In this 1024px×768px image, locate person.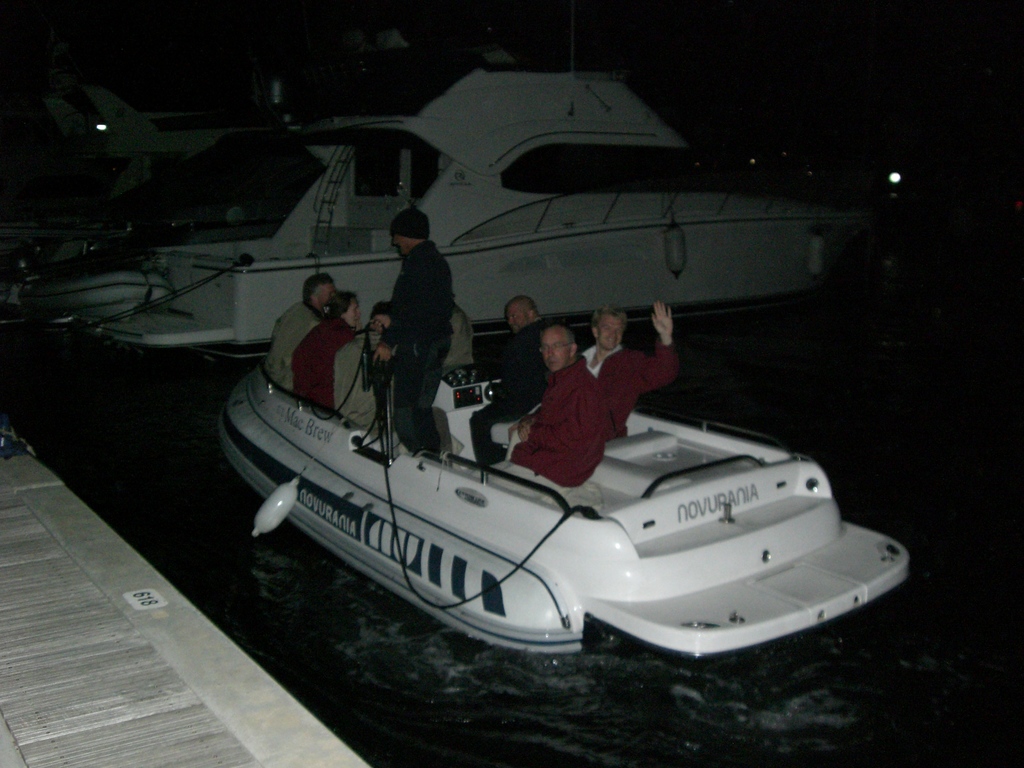
Bounding box: {"x1": 467, "y1": 296, "x2": 548, "y2": 470}.
